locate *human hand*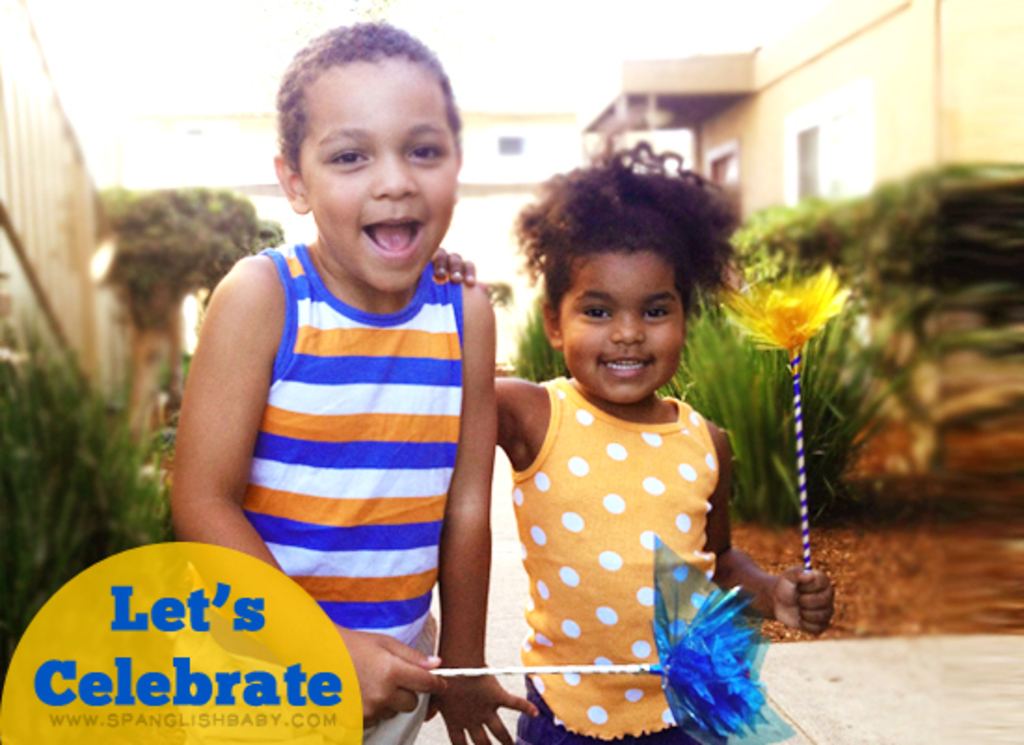
select_region(432, 244, 477, 291)
